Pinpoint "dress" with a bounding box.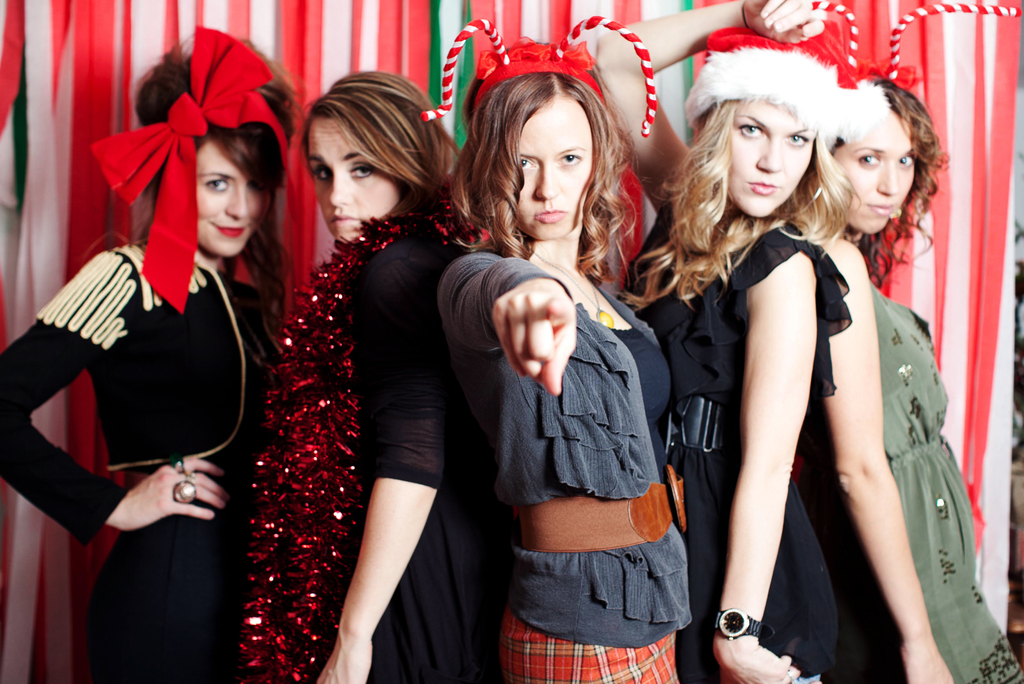
(790, 252, 1023, 683).
